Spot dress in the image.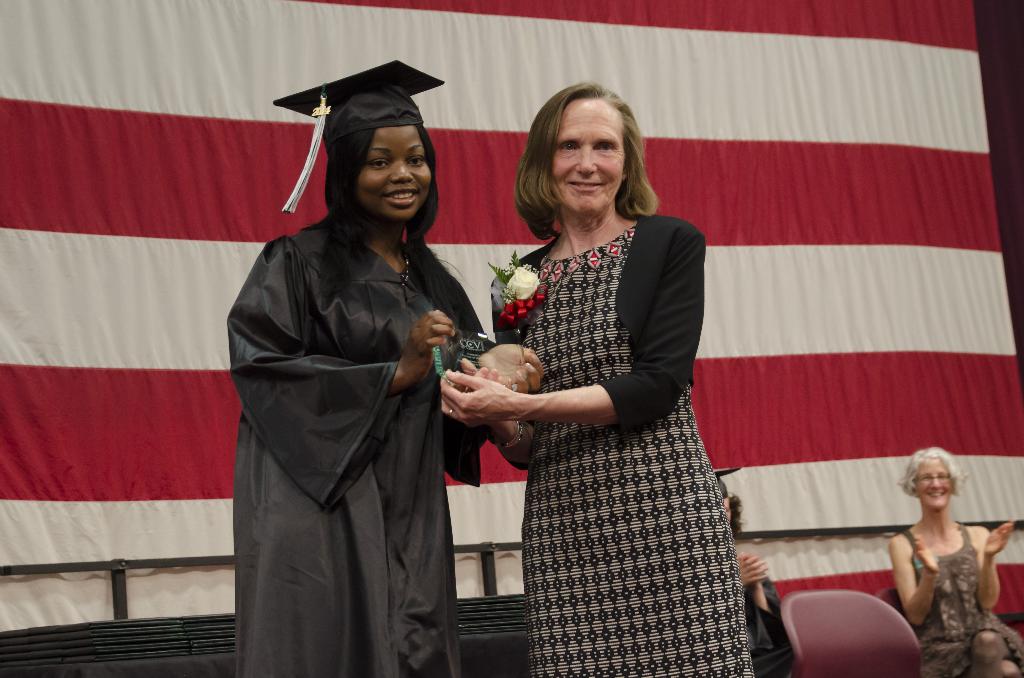
dress found at x1=463, y1=181, x2=765, y2=647.
